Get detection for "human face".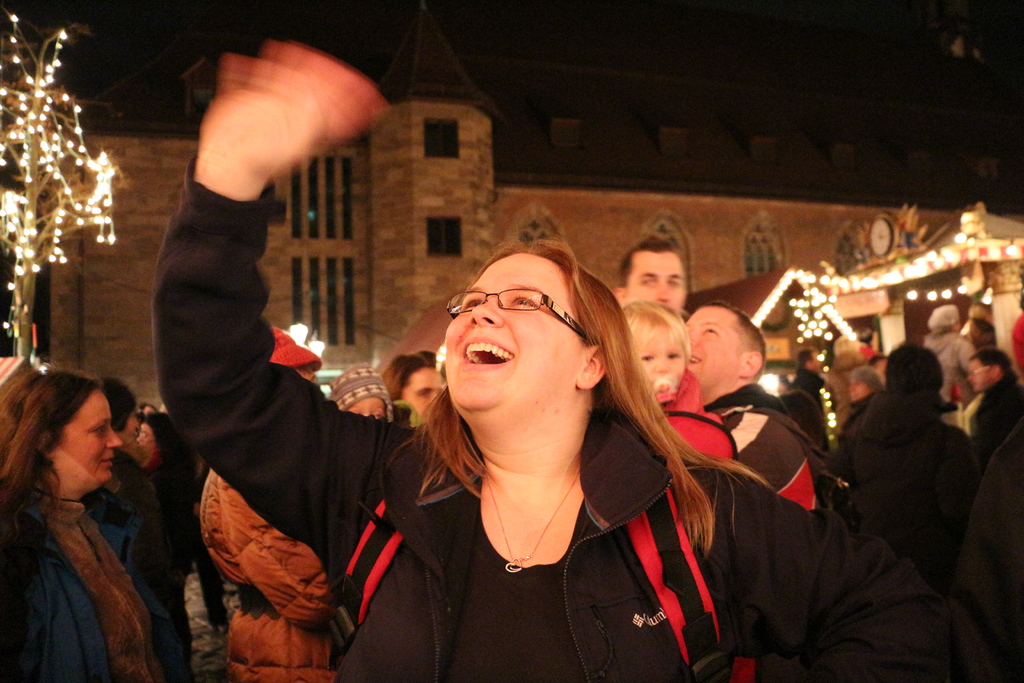
Detection: left=809, top=350, right=824, bottom=369.
